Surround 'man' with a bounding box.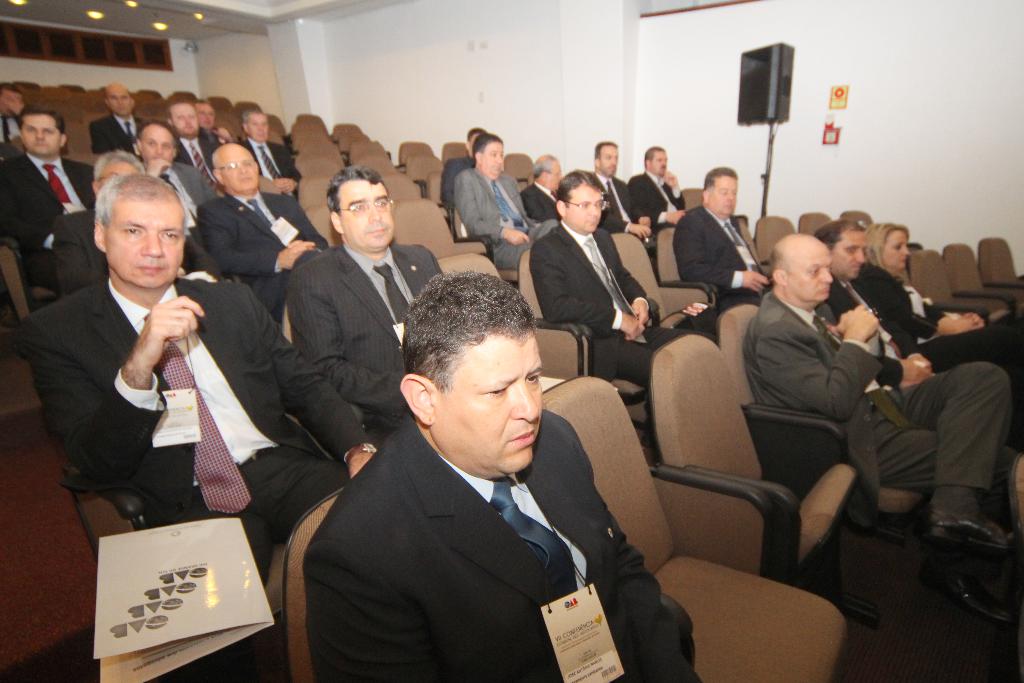
(left=195, top=144, right=326, bottom=318).
